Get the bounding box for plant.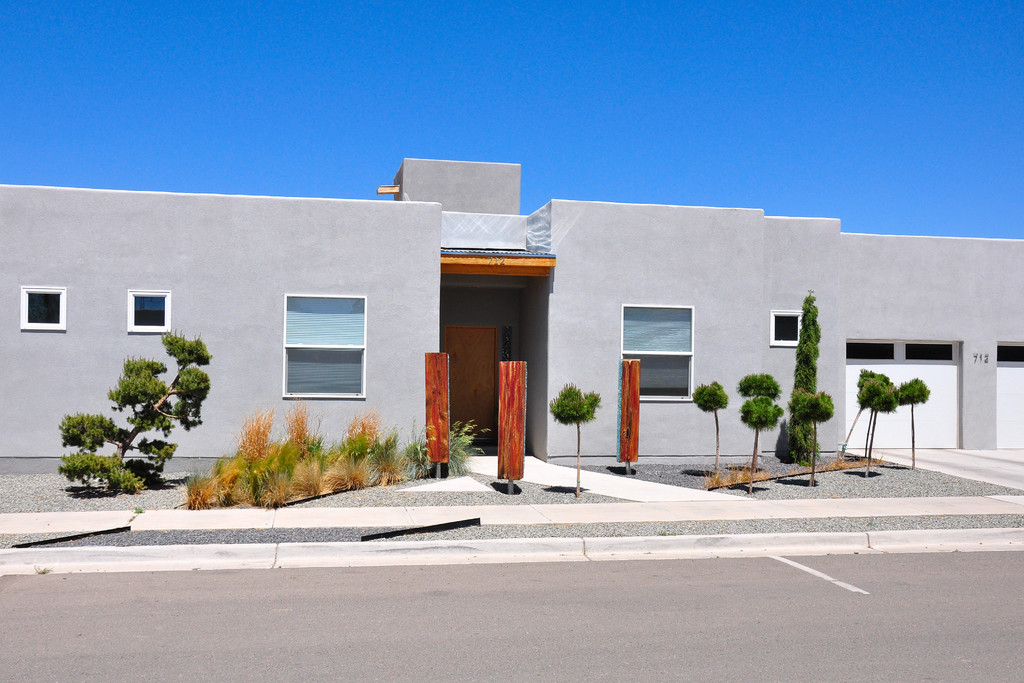
<box>550,378,598,502</box>.
